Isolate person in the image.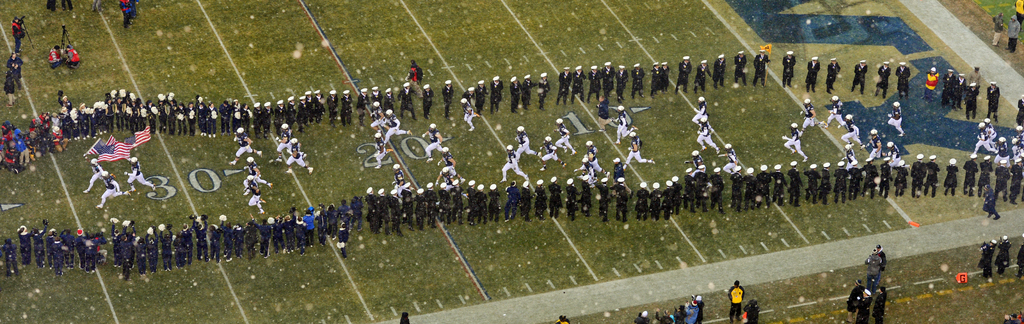
Isolated region: select_region(728, 280, 744, 323).
